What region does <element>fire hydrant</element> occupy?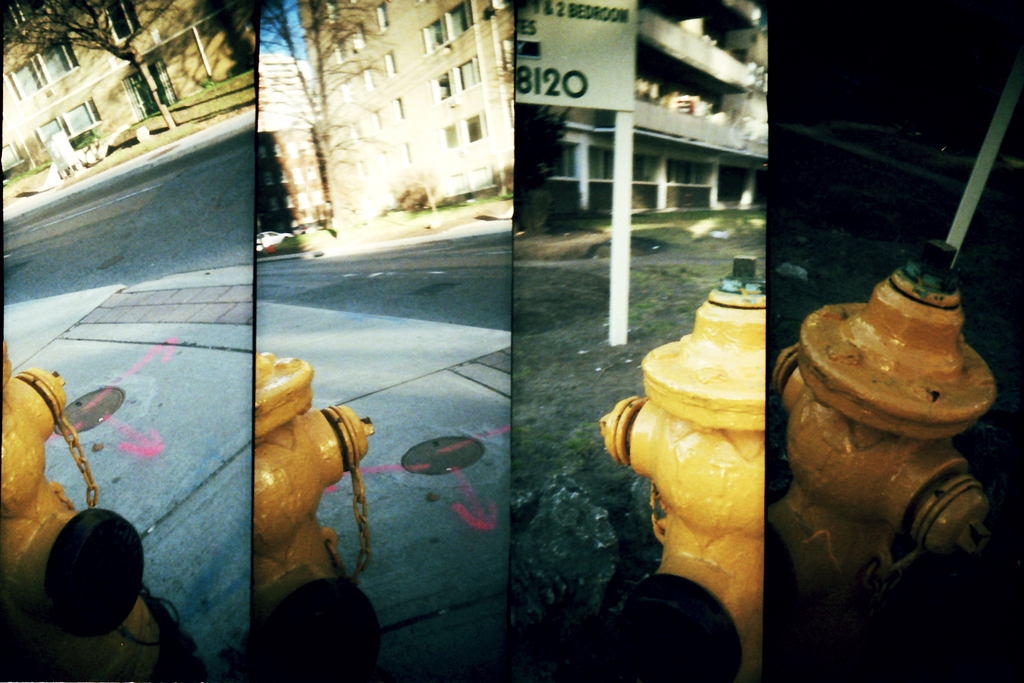
detection(252, 353, 381, 682).
